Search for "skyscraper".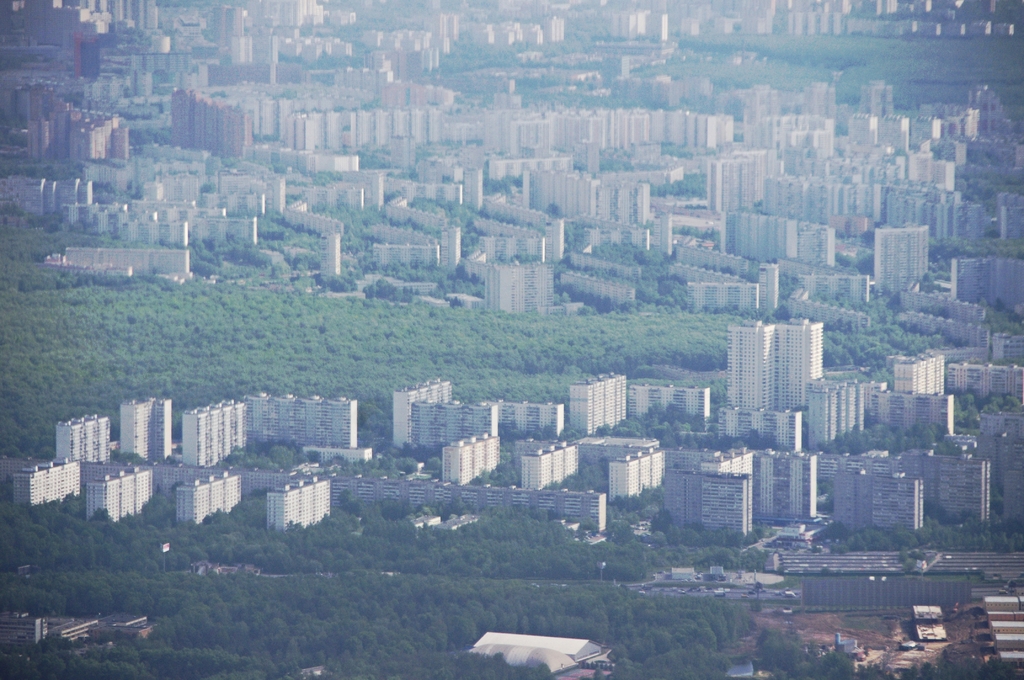
Found at (116, 395, 186, 469).
